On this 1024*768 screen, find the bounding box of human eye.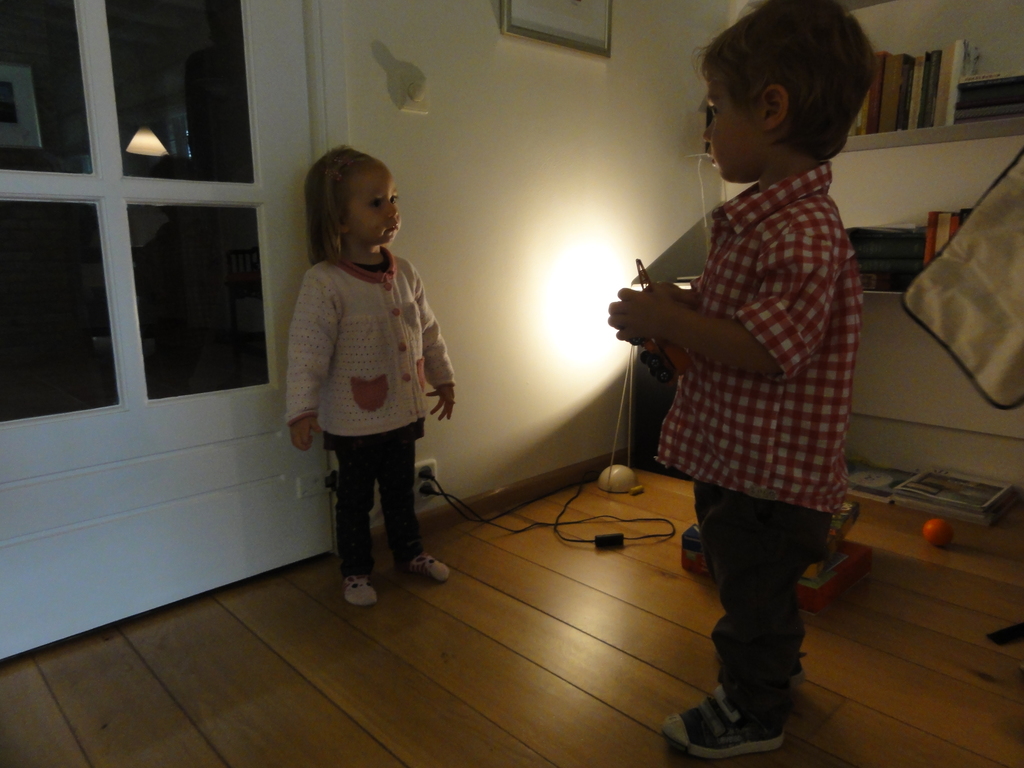
Bounding box: 391:189:400:205.
